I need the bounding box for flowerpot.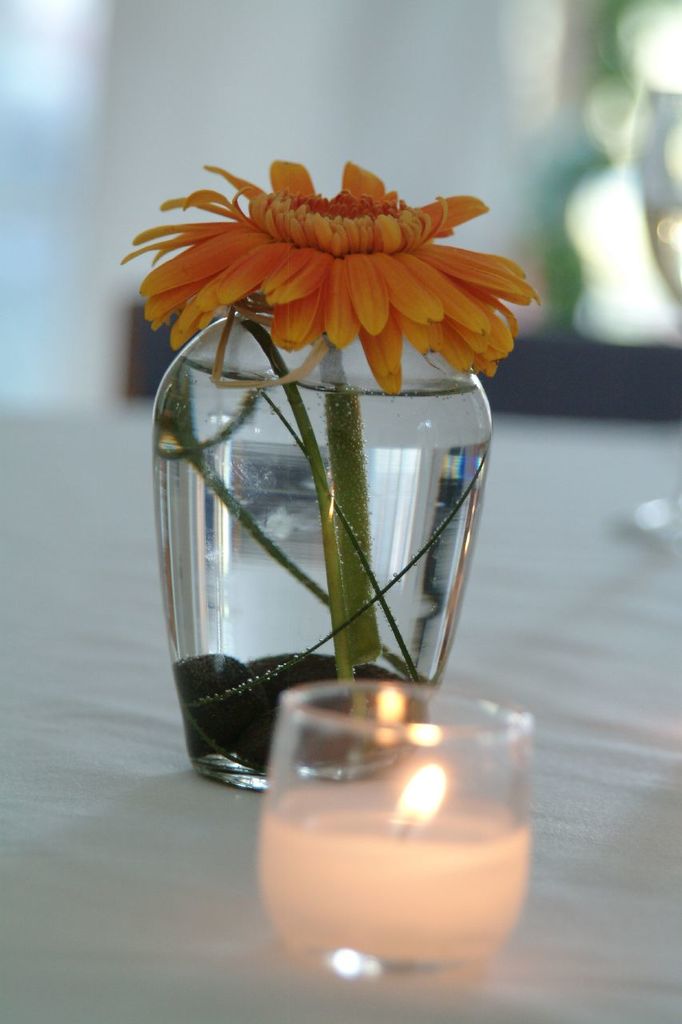
Here it is: left=146, top=288, right=497, bottom=797.
